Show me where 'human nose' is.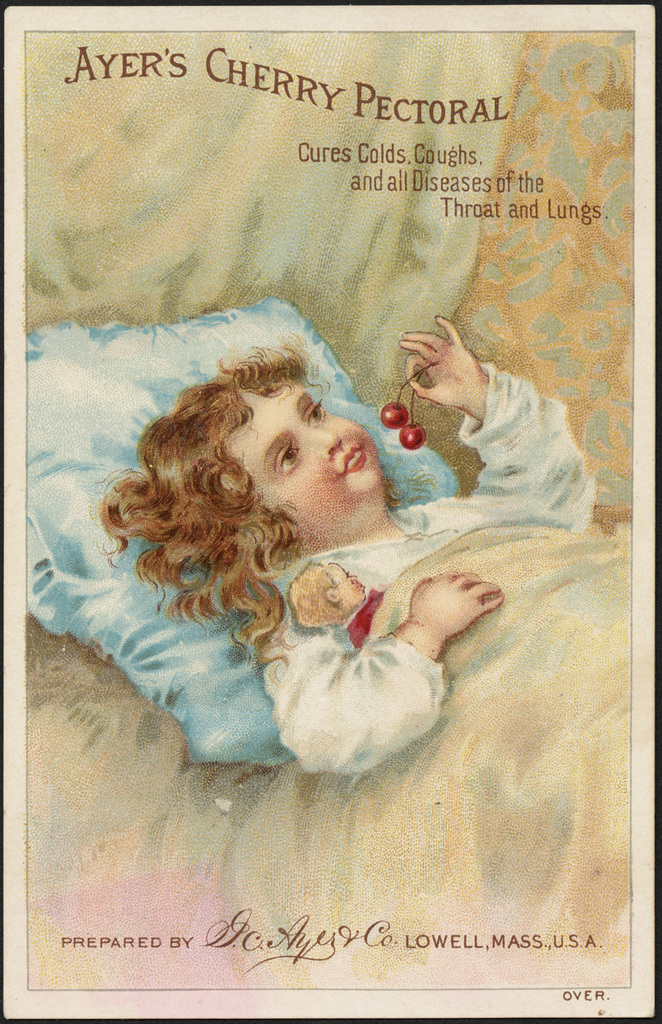
'human nose' is at detection(312, 426, 348, 459).
